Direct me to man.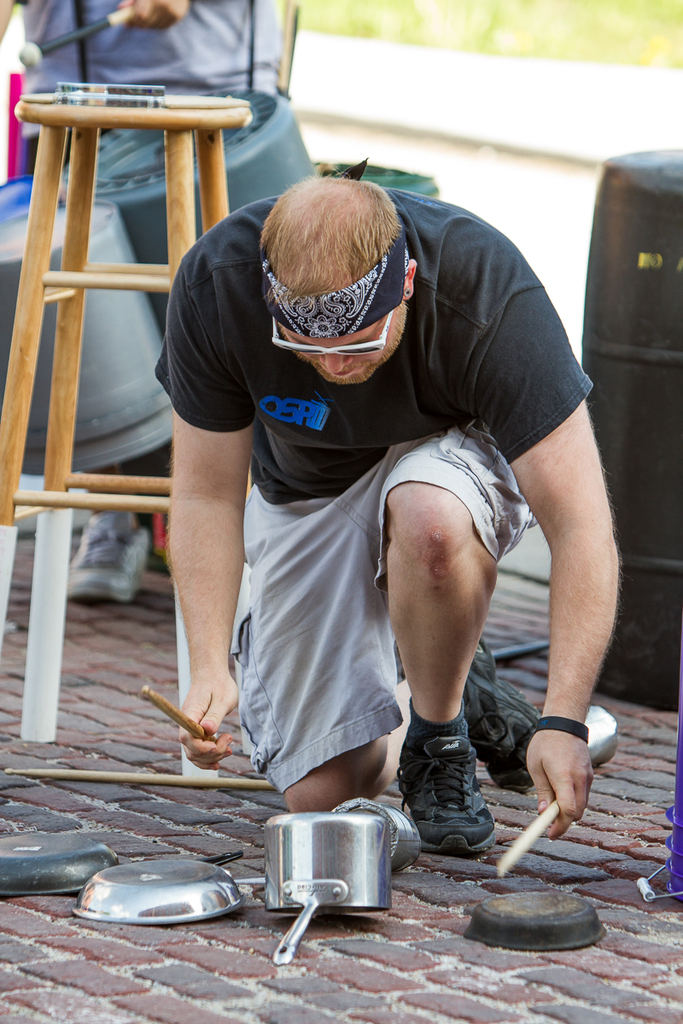
Direction: 1,0,285,608.
